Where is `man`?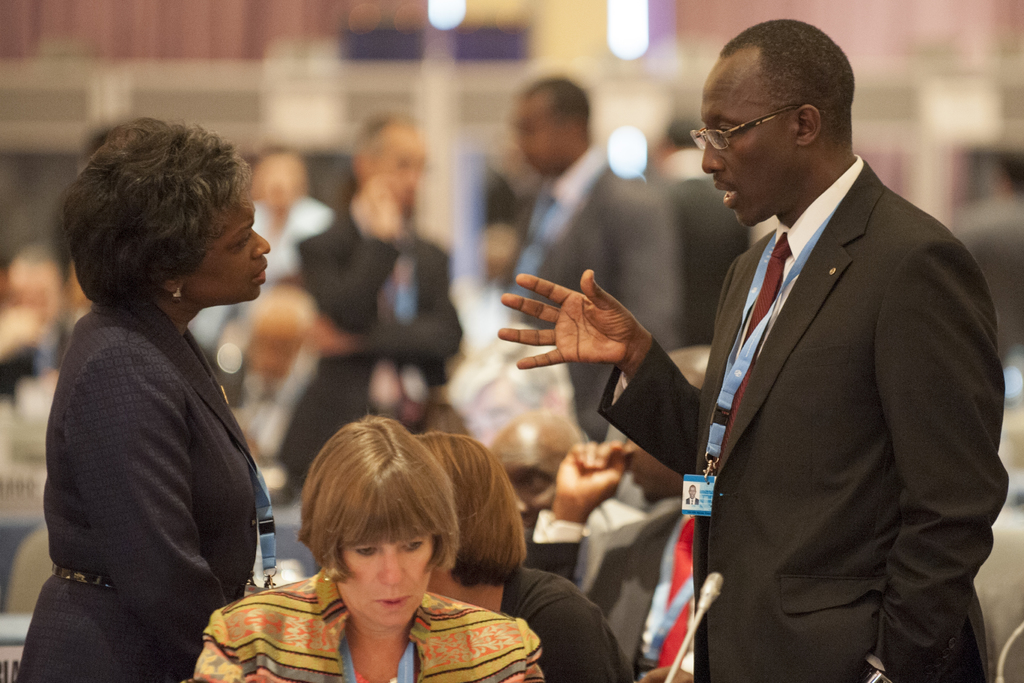
{"left": 273, "top": 102, "right": 467, "bottom": 496}.
